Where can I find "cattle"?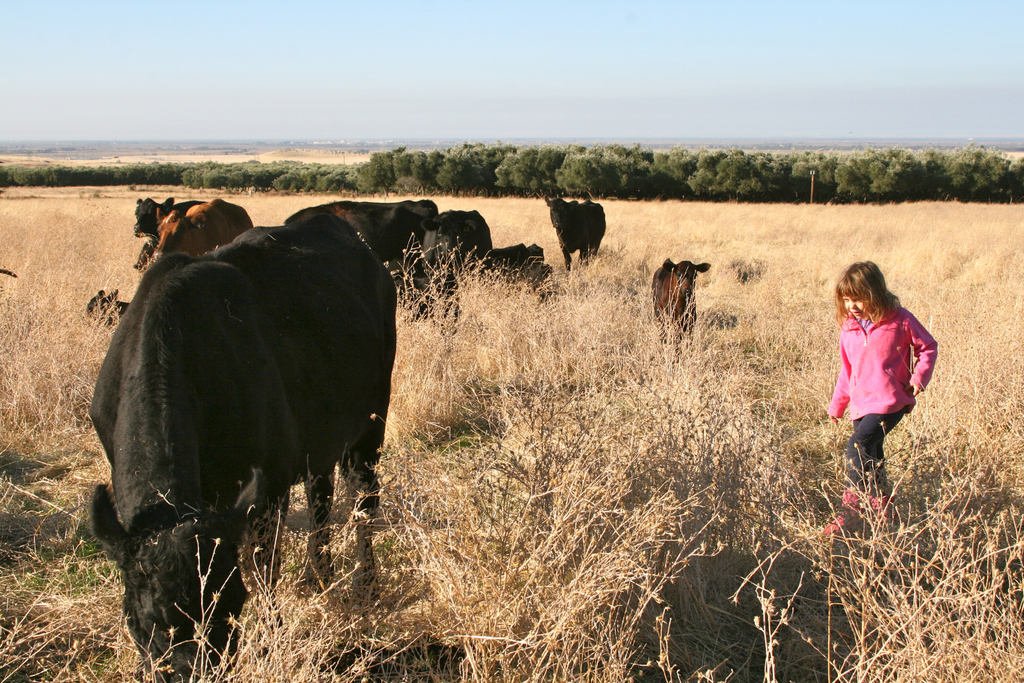
You can find it at left=83, top=208, right=396, bottom=682.
